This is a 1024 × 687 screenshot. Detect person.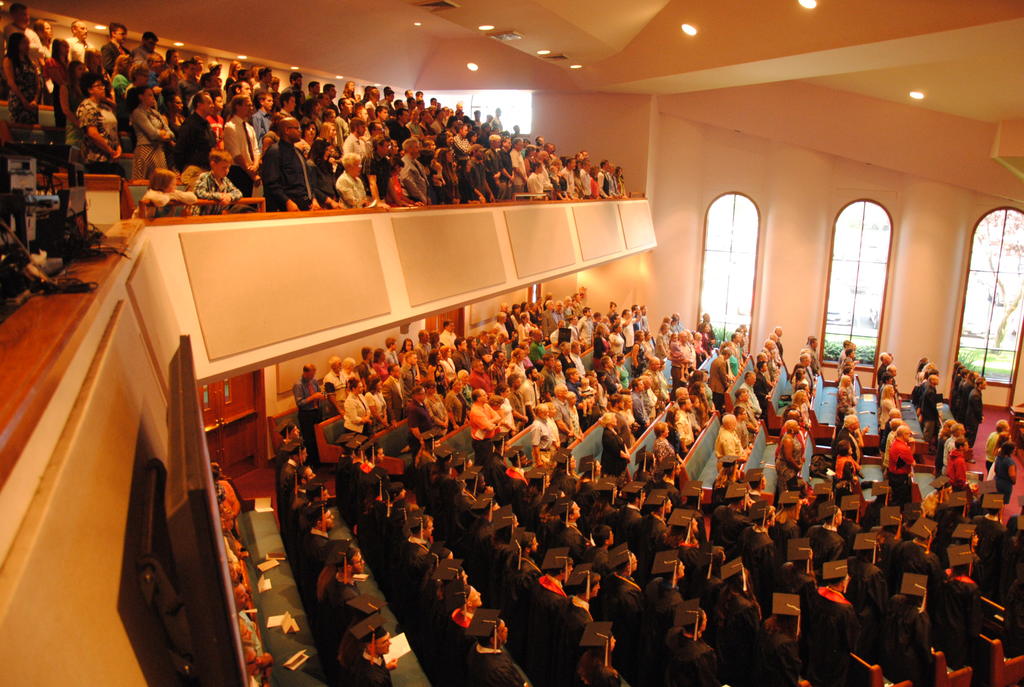
box=[650, 424, 676, 464].
